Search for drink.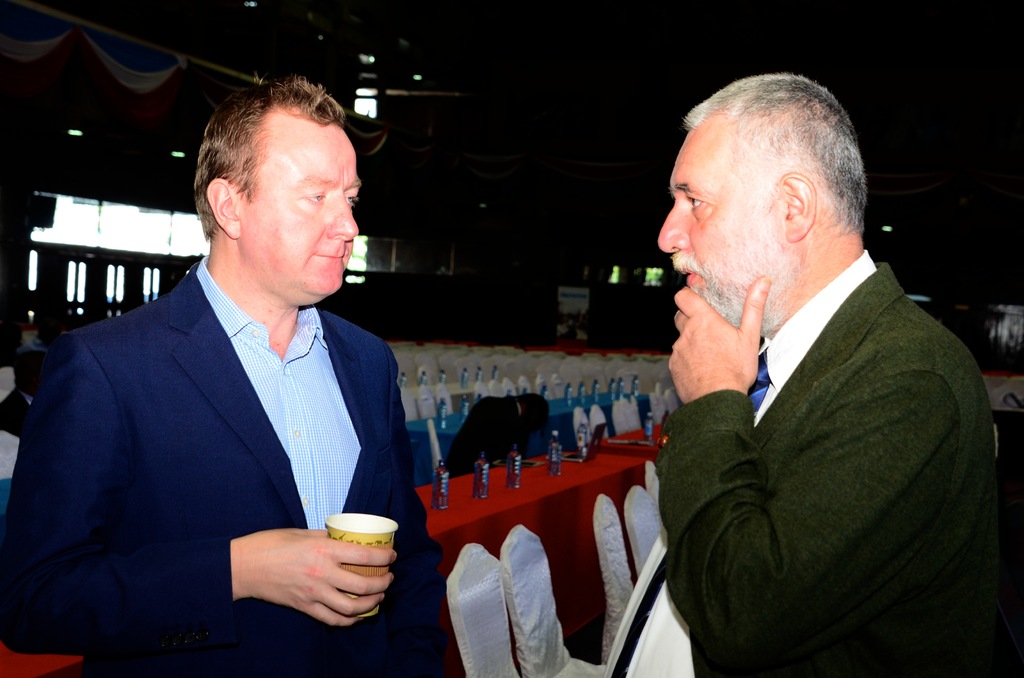
Found at box=[618, 376, 623, 400].
